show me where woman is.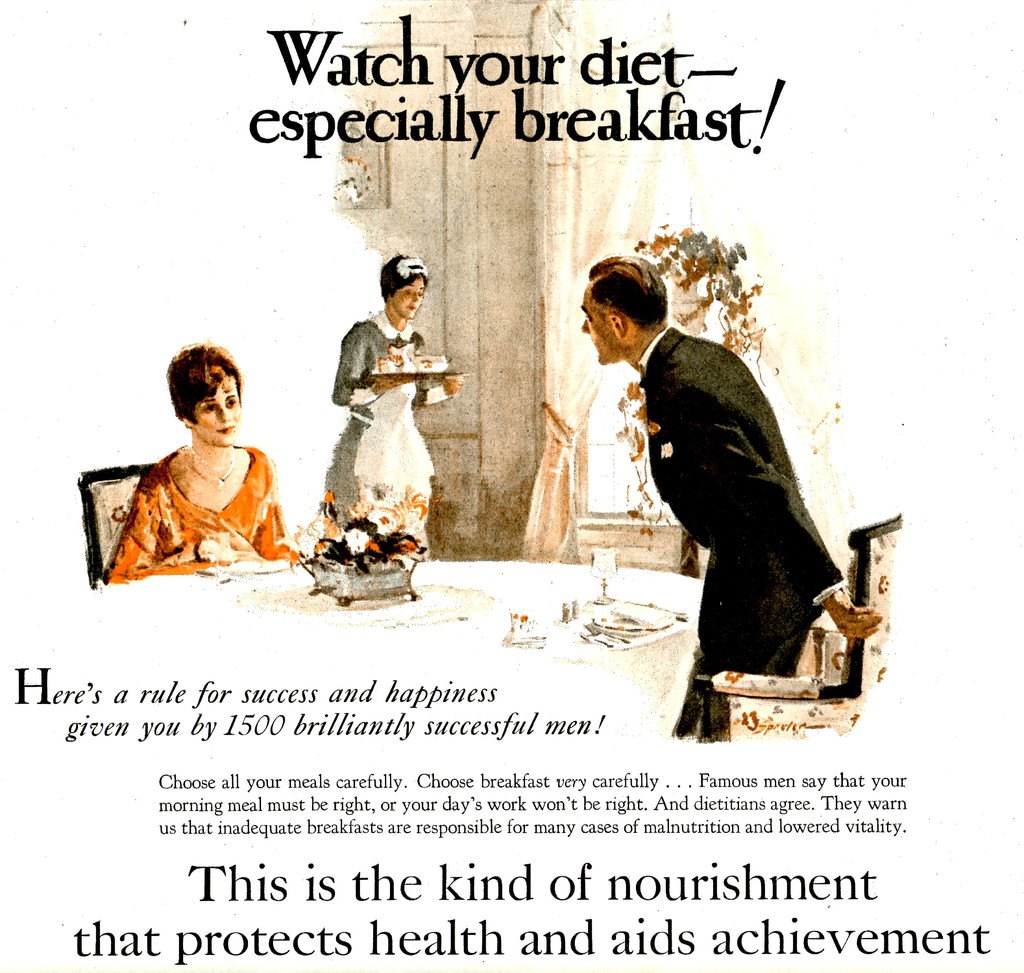
woman is at x1=97, y1=339, x2=307, y2=585.
